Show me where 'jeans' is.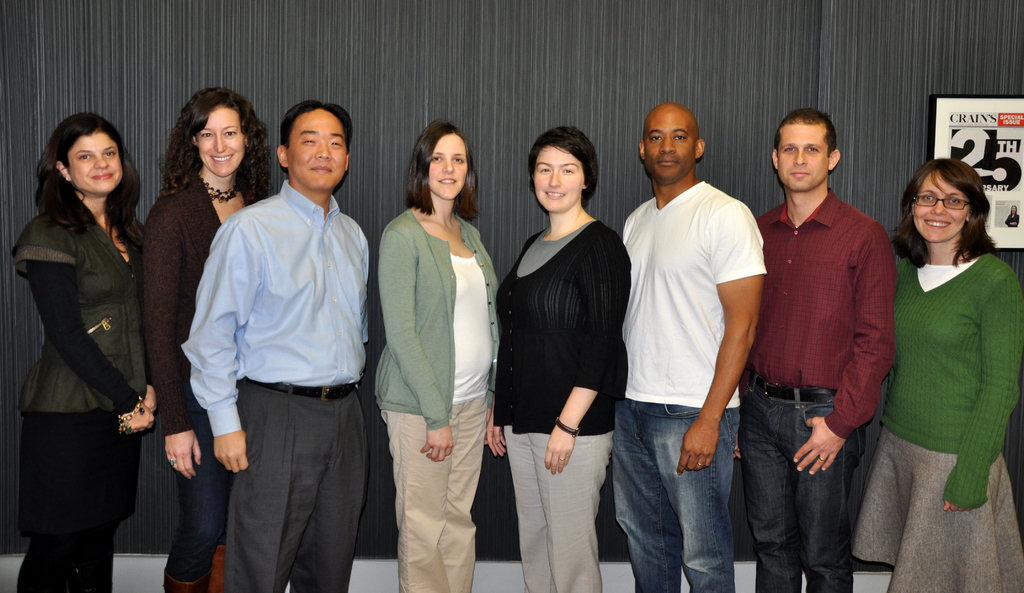
'jeans' is at (737,376,869,592).
